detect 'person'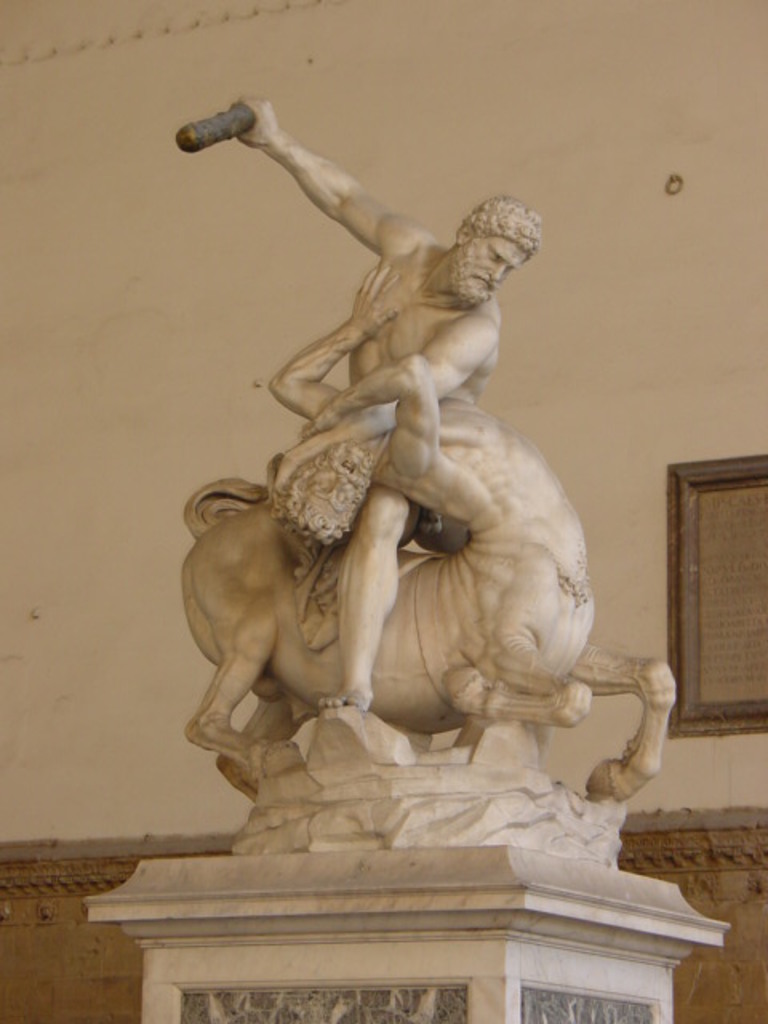
[246, 96, 549, 715]
